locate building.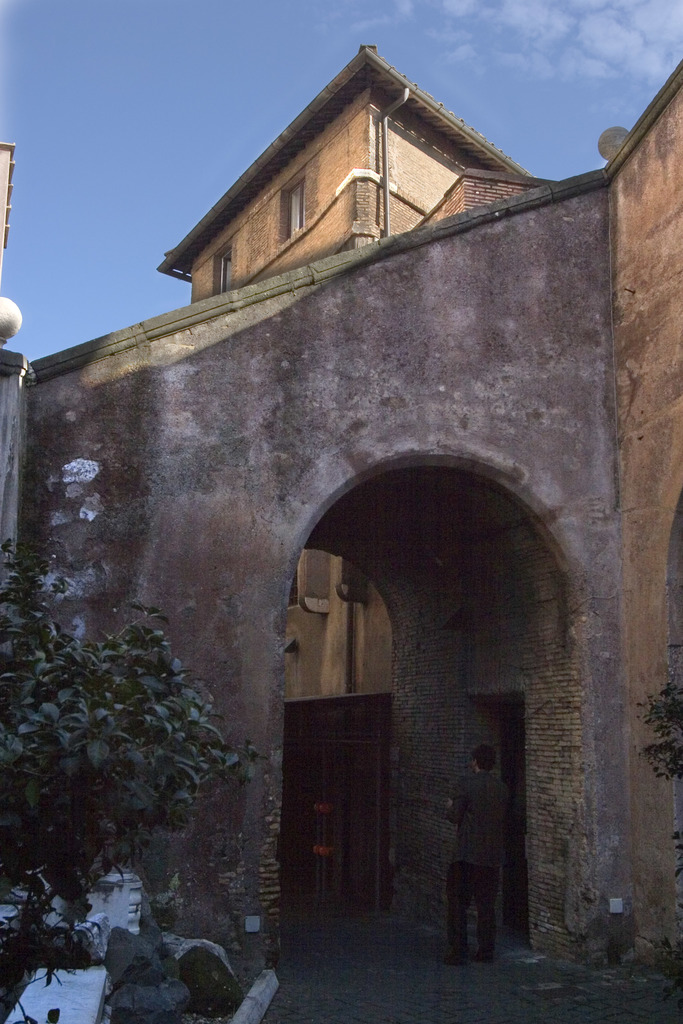
Bounding box: [left=0, top=41, right=682, bottom=1023].
